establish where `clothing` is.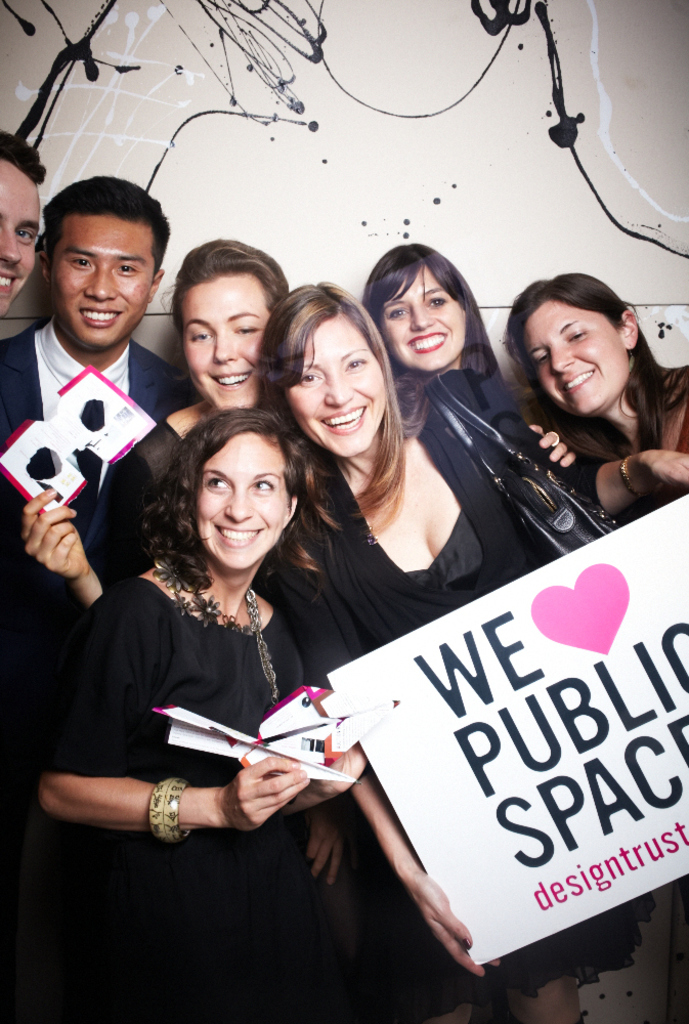
Established at select_region(548, 374, 688, 510).
